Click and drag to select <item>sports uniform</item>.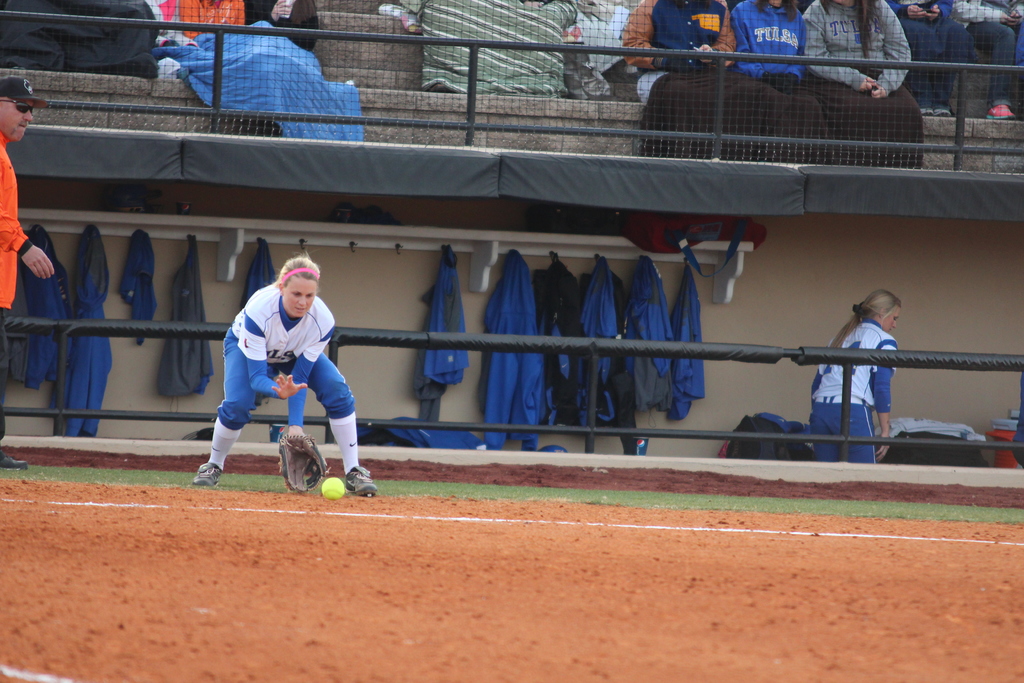
Selection: Rect(415, 254, 476, 422).
